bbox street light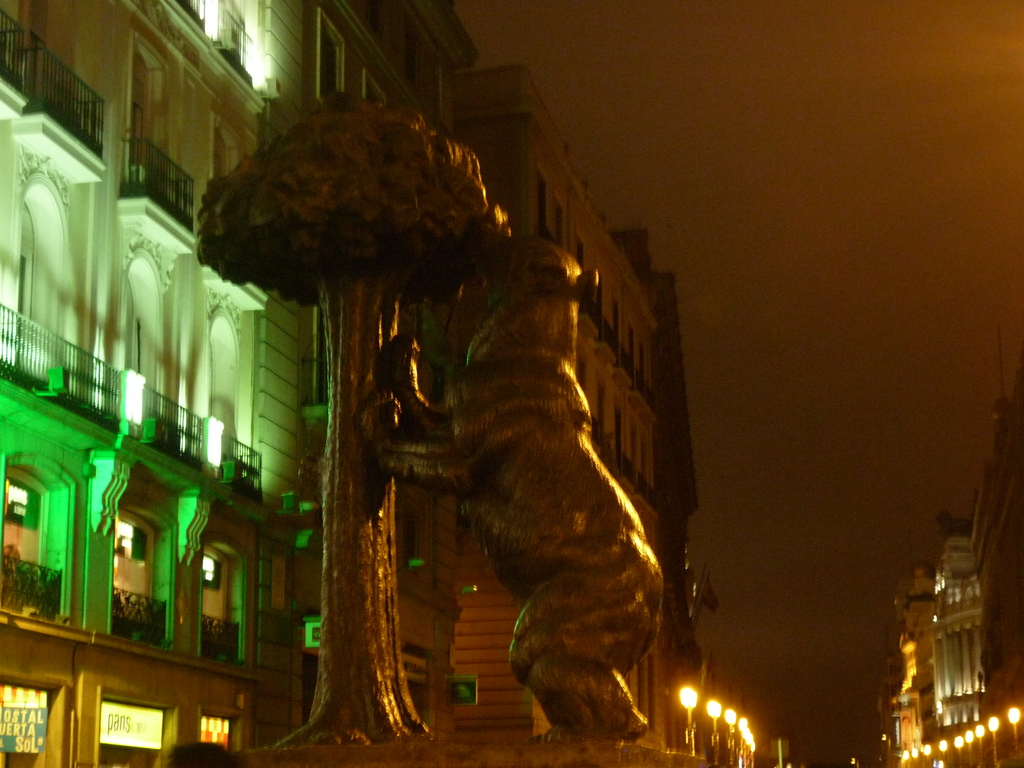
box(903, 753, 911, 763)
